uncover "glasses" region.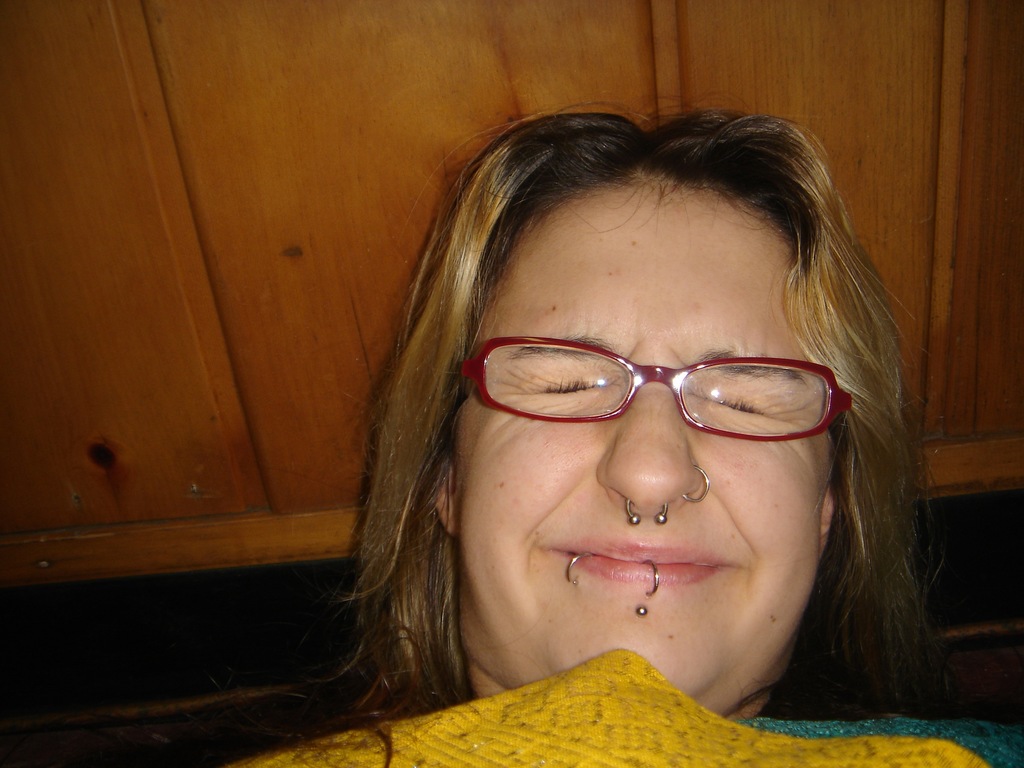
Uncovered: x1=474, y1=336, x2=844, y2=461.
